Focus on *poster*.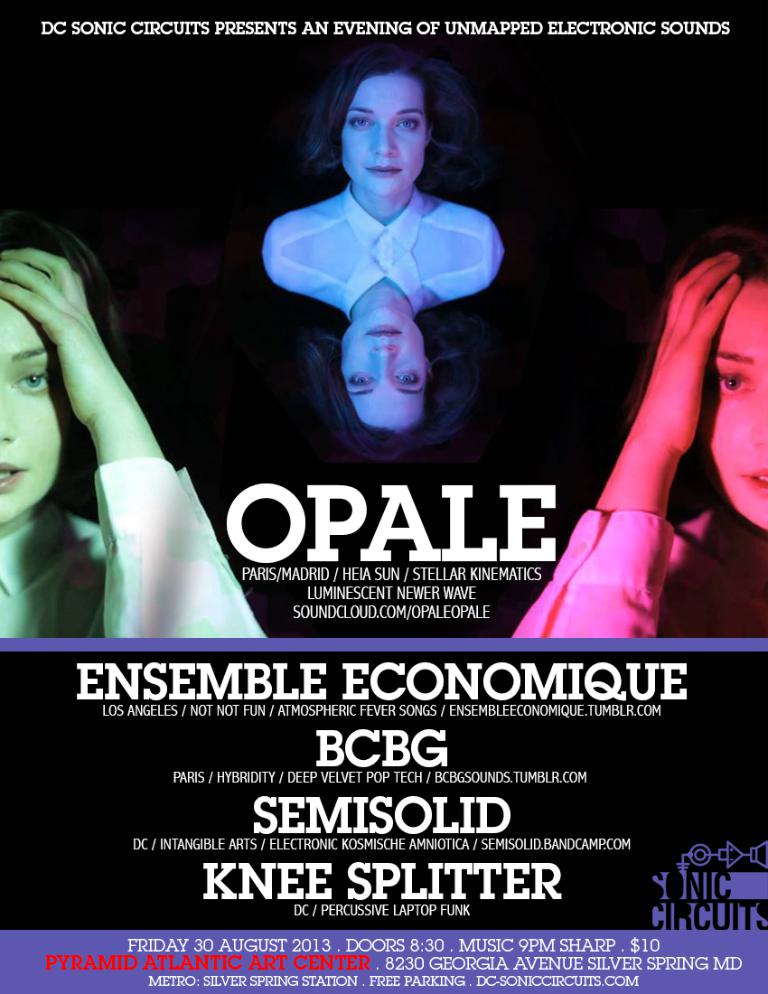
Focused at [0,2,767,993].
